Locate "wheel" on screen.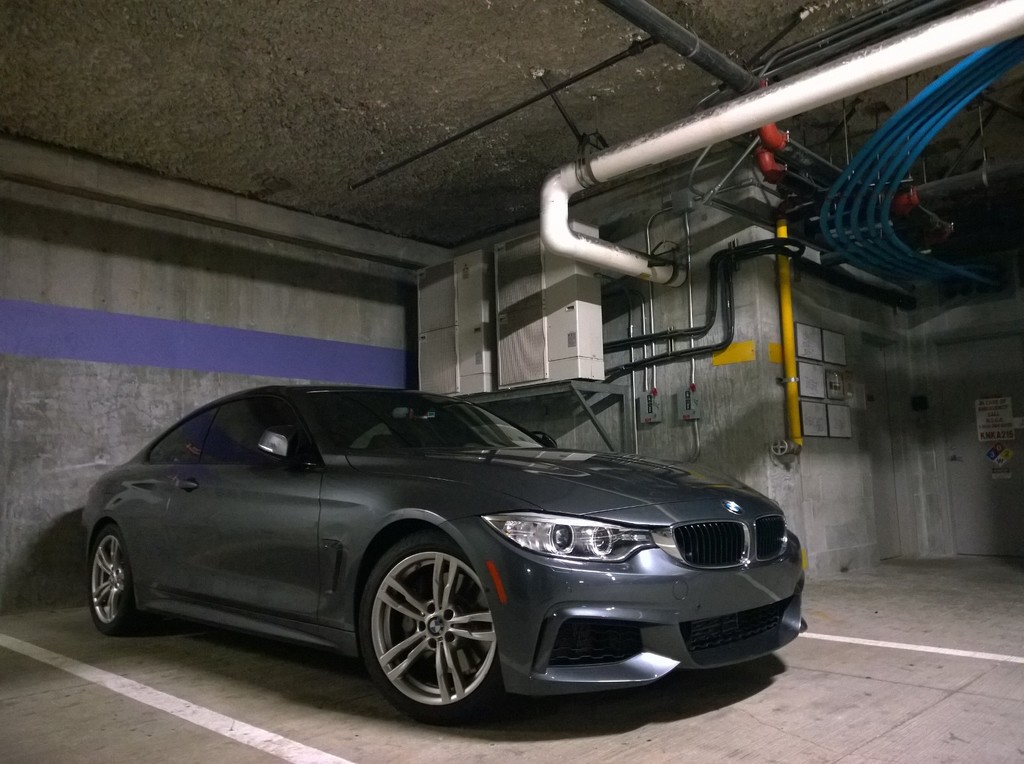
On screen at l=360, t=532, r=495, b=720.
